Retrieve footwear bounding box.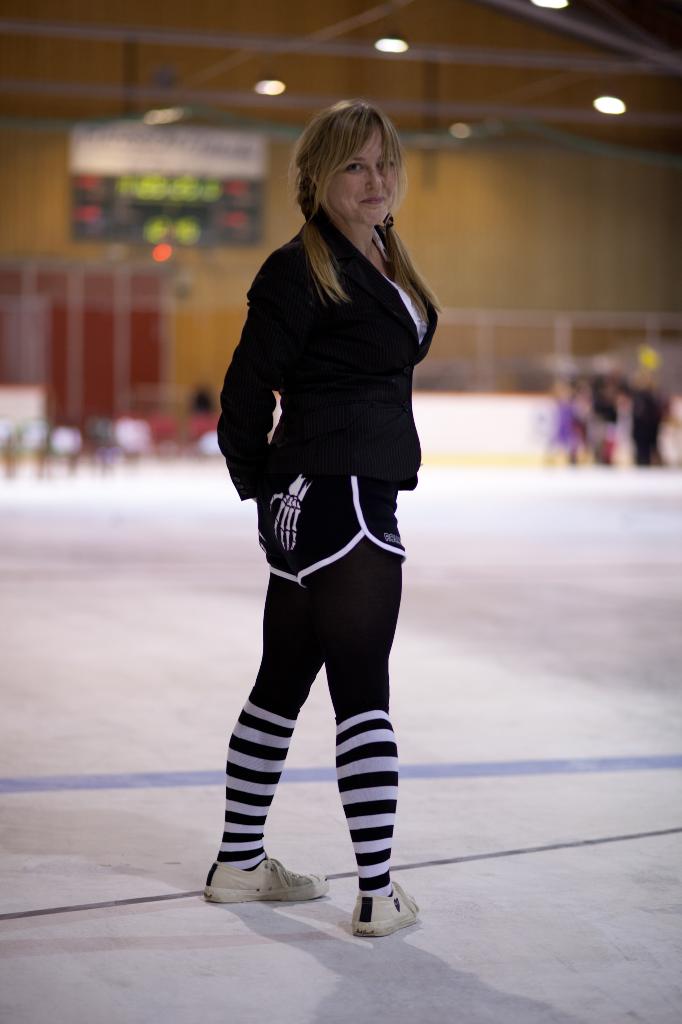
Bounding box: l=344, t=881, r=423, b=935.
